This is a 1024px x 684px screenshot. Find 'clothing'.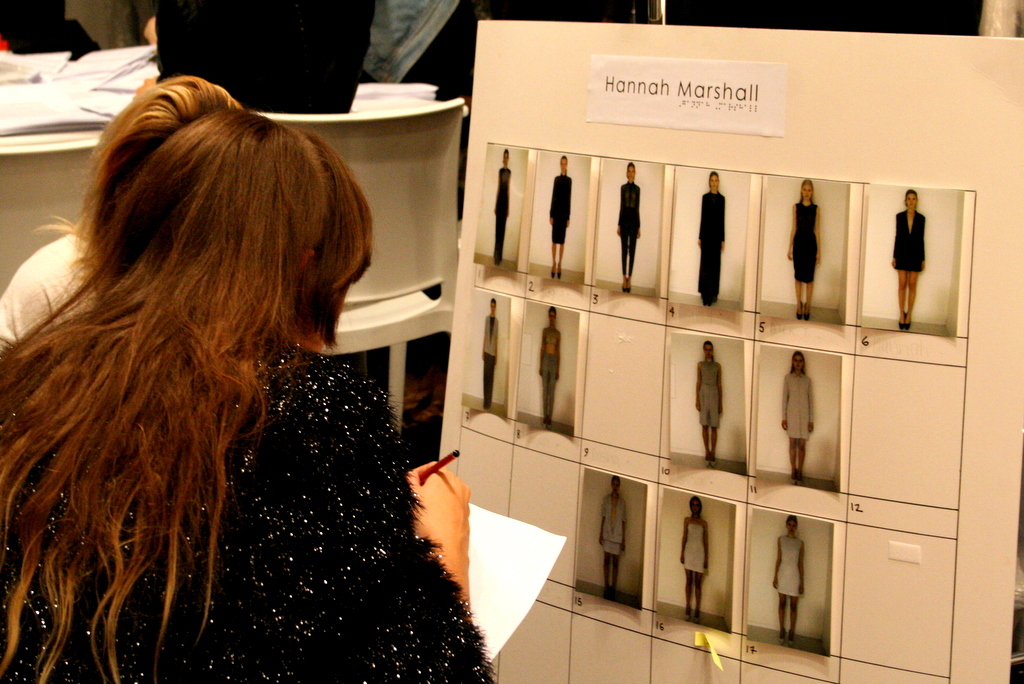
Bounding box: [x1=791, y1=198, x2=824, y2=283].
